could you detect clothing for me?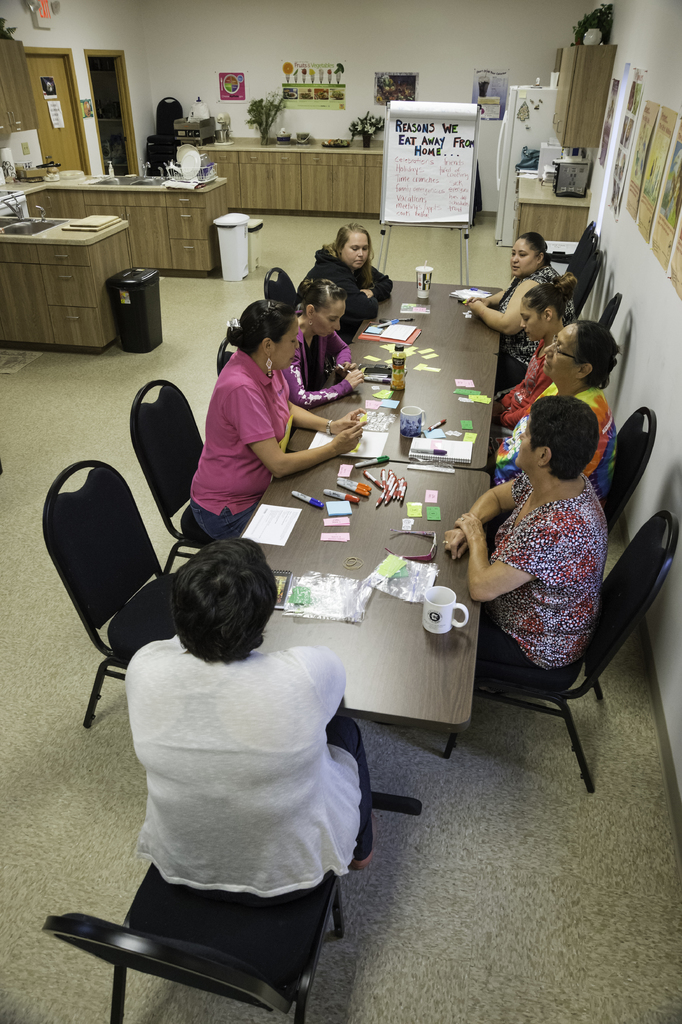
Detection result: (484, 385, 622, 508).
